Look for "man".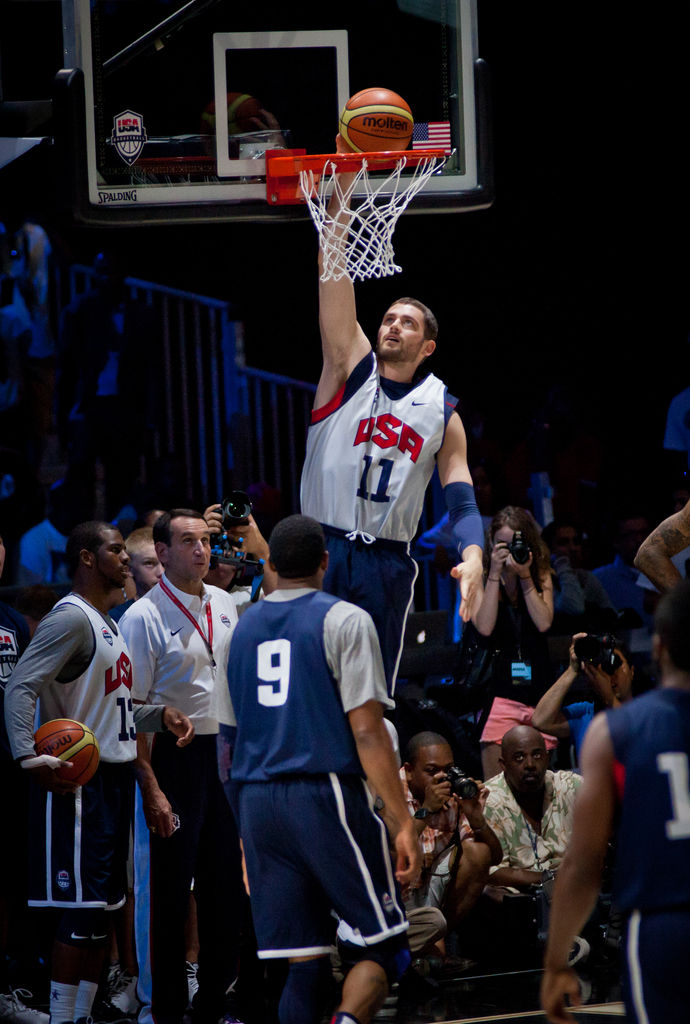
Found: <region>541, 588, 689, 1023</region>.
